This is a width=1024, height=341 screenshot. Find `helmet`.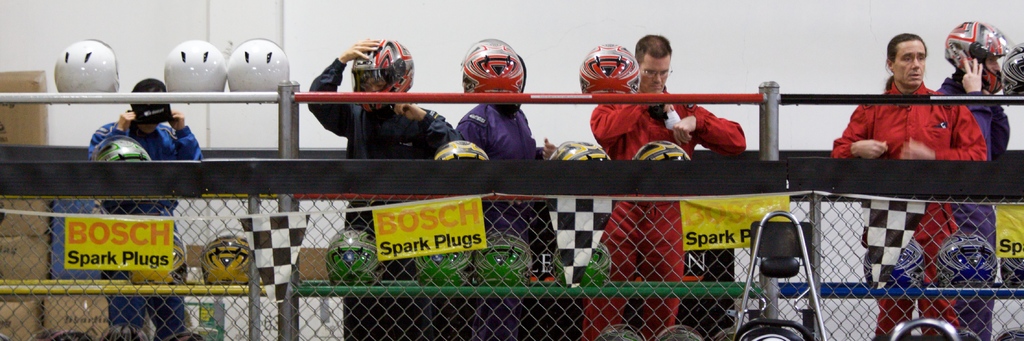
Bounding box: 326 225 381 280.
